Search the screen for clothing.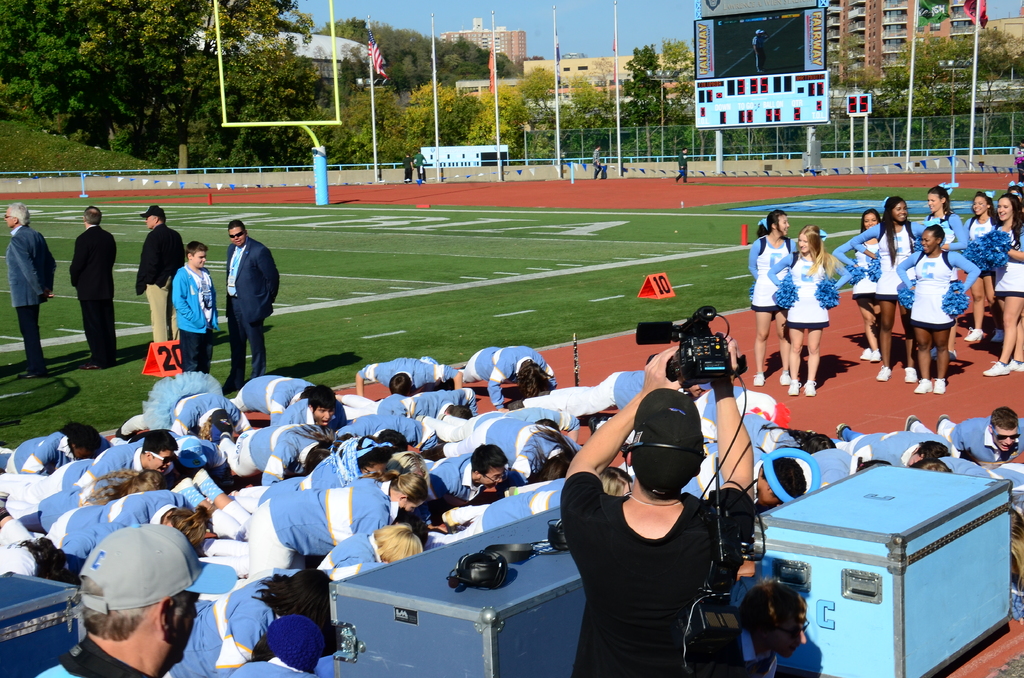
Found at Rect(412, 154, 427, 179).
